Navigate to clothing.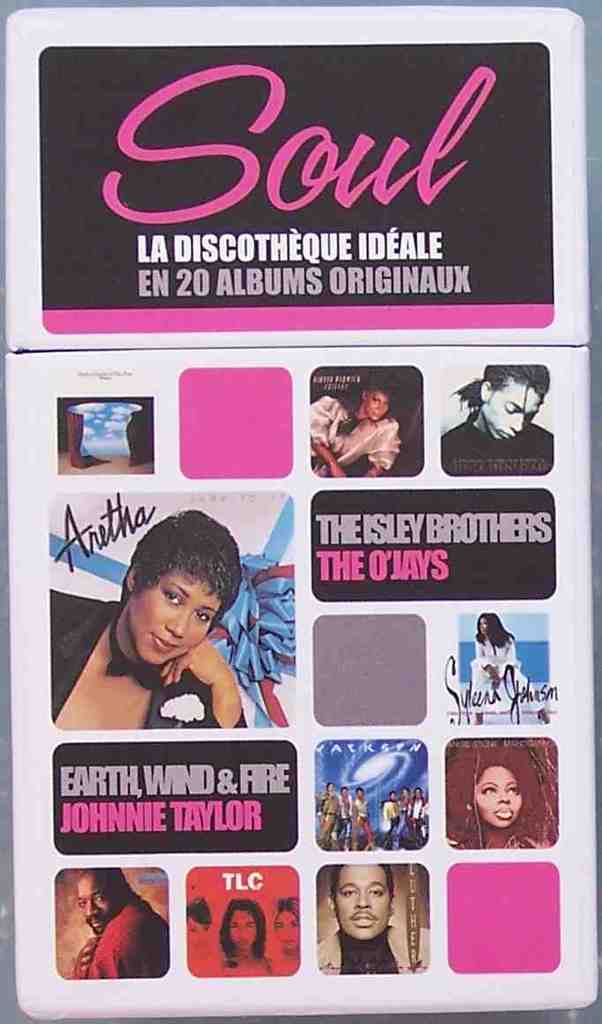
Navigation target: crop(49, 586, 245, 727).
